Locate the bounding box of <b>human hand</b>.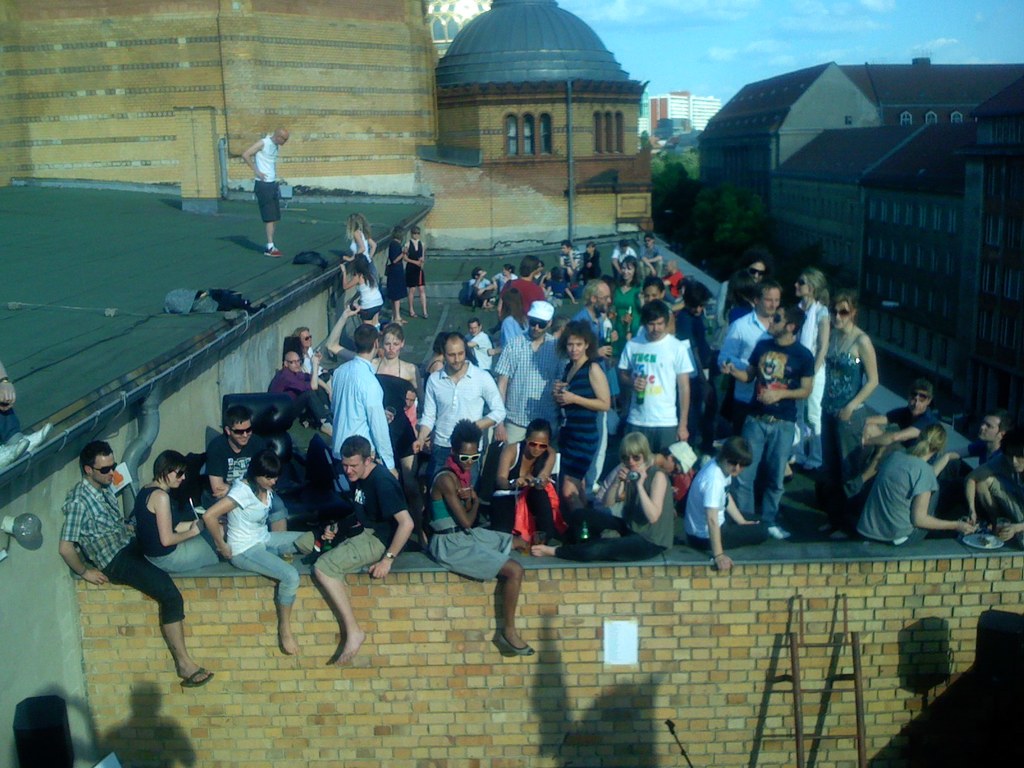
Bounding box: detection(616, 467, 629, 482).
